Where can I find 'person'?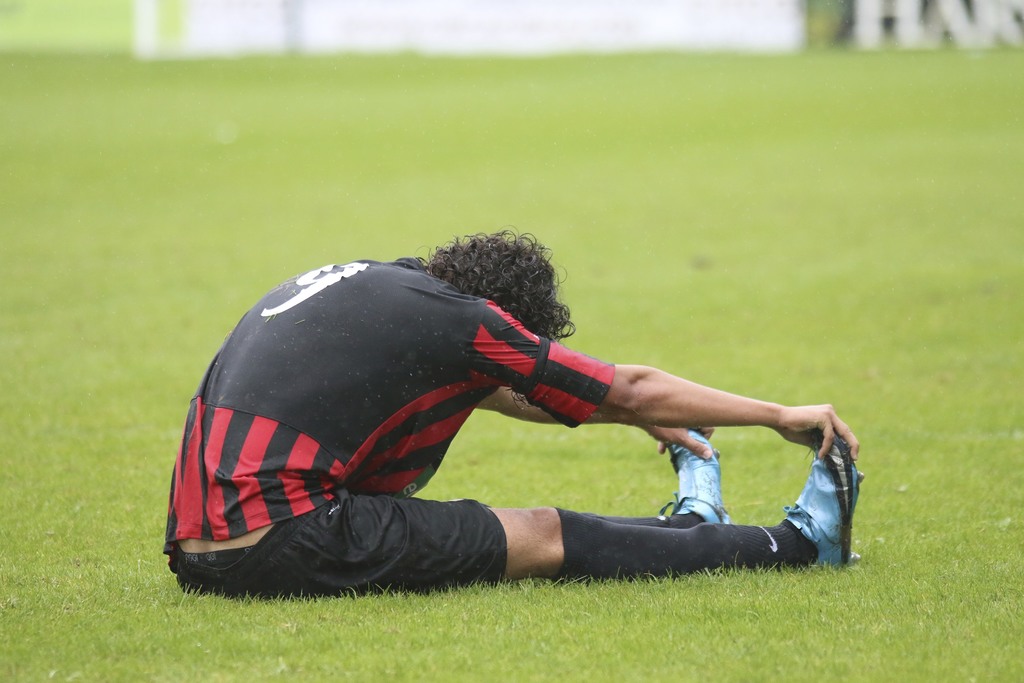
You can find it at BBox(208, 220, 851, 631).
